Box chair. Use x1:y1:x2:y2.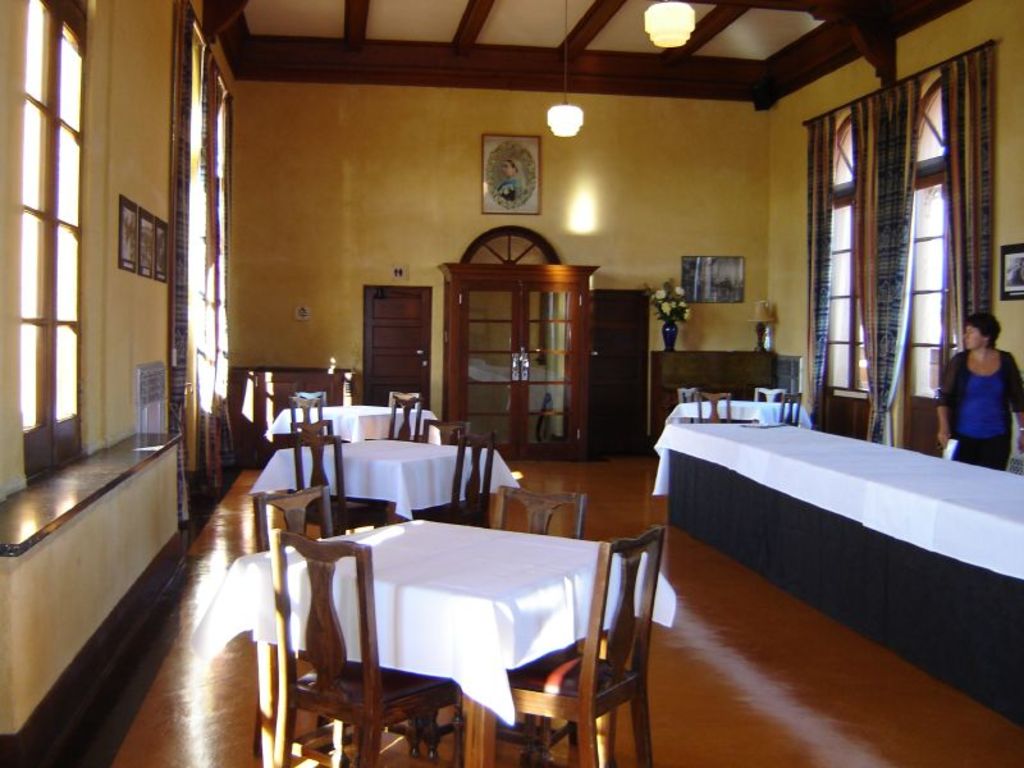
695:392:730:421.
